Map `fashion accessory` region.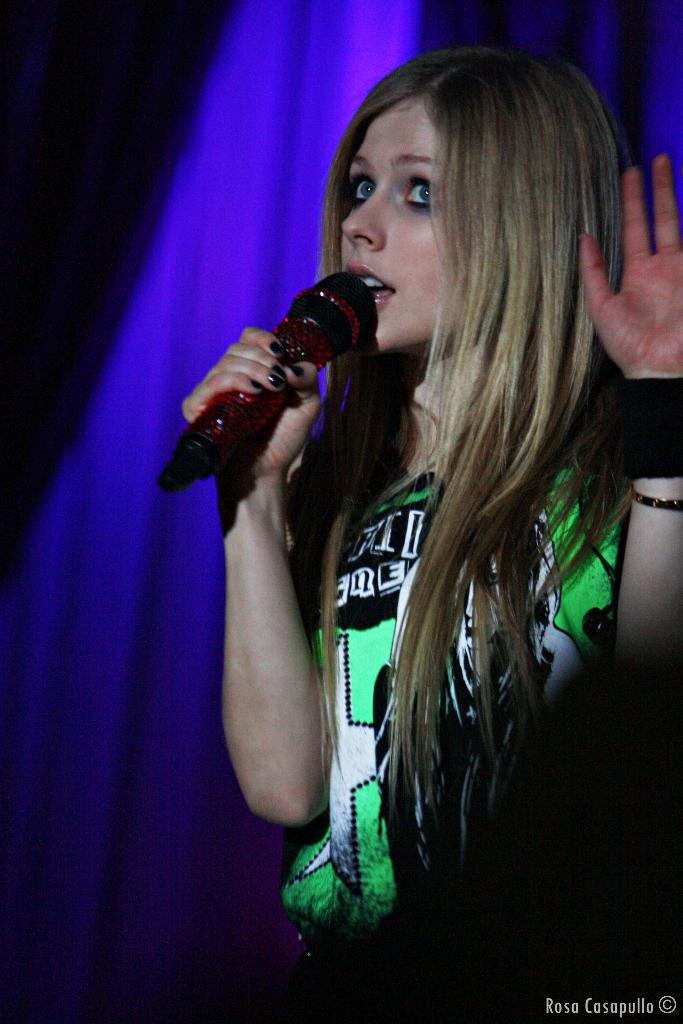
Mapped to 632 488 682 512.
